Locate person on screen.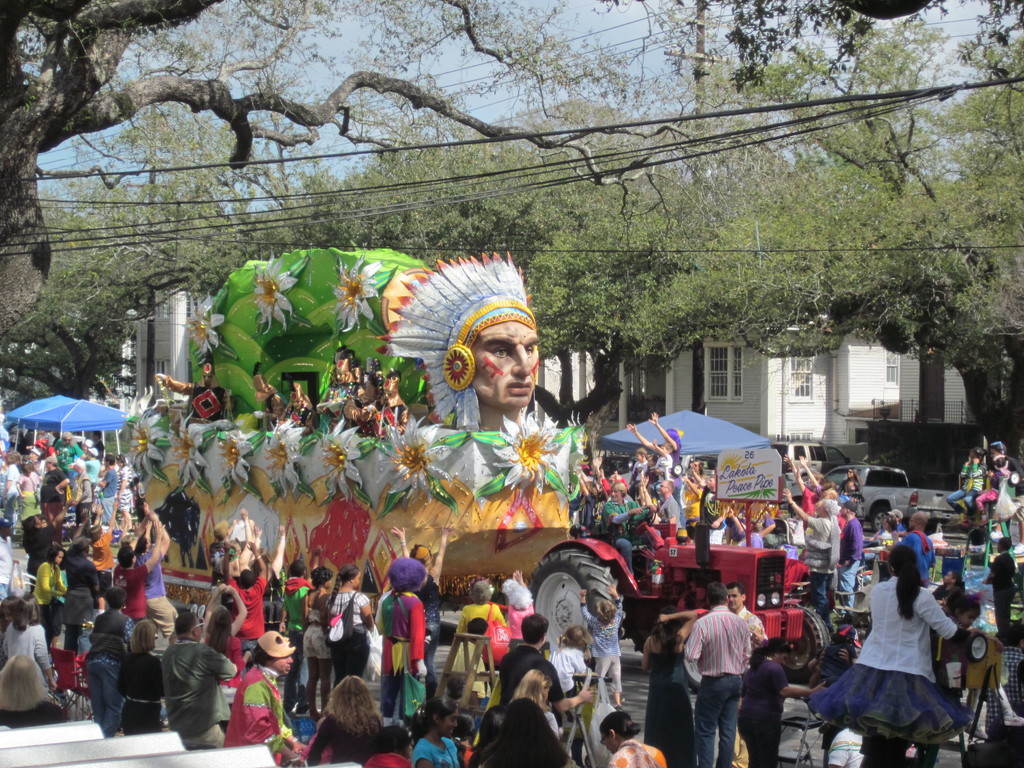
On screen at {"left": 546, "top": 623, "right": 603, "bottom": 704}.
